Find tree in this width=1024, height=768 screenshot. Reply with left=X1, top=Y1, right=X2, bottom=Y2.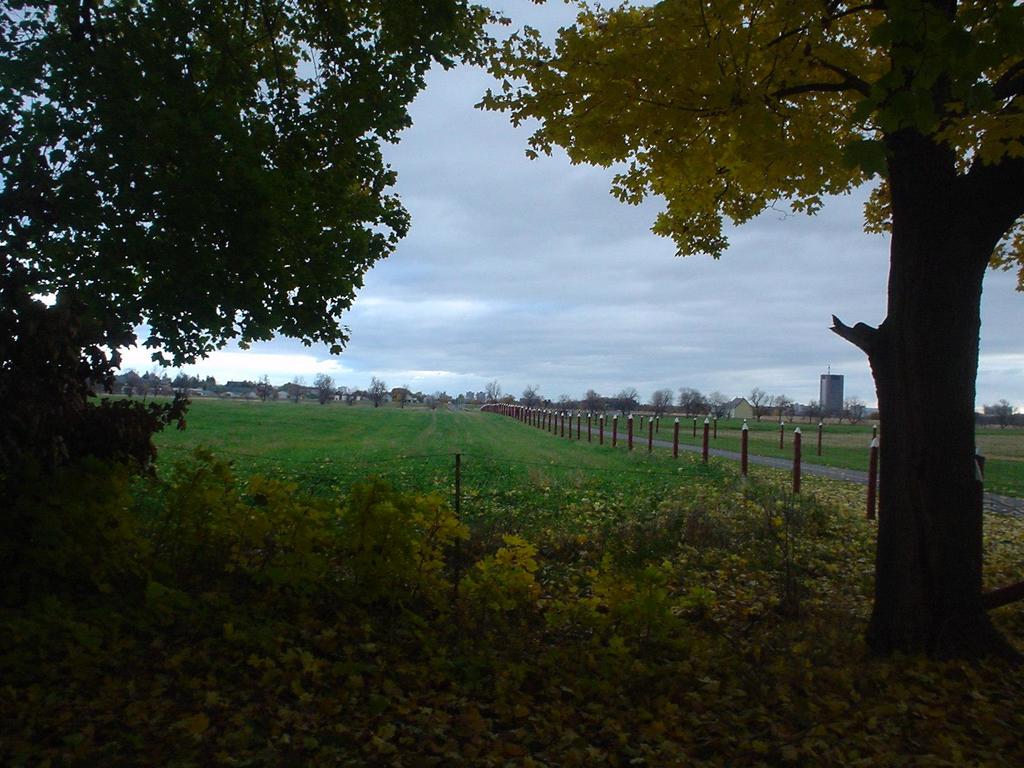
left=649, top=390, right=668, bottom=420.
